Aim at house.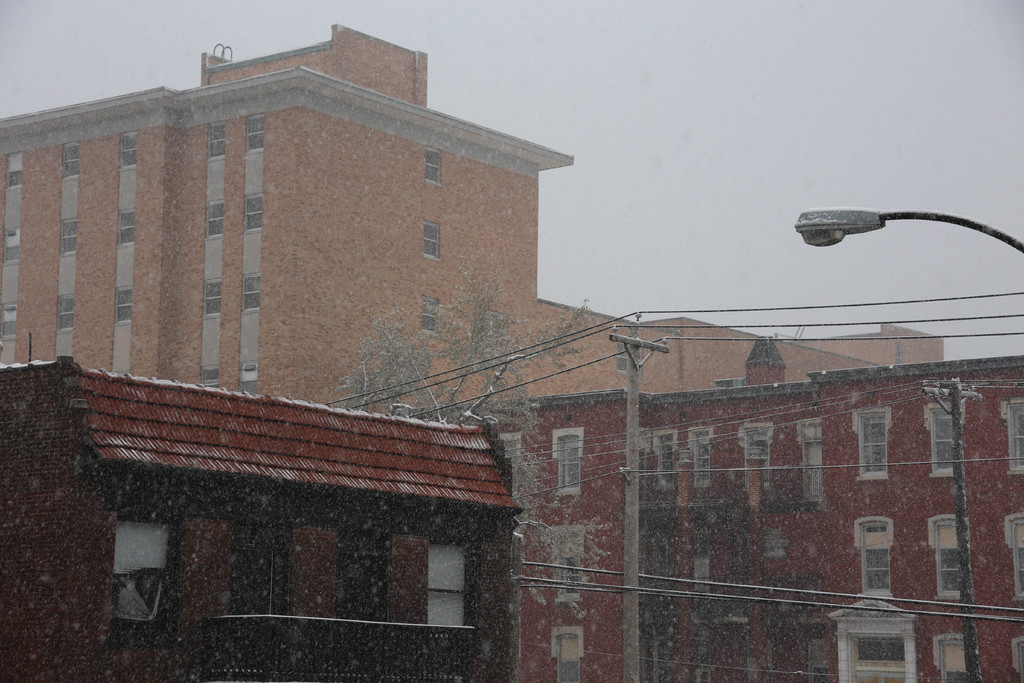
Aimed at (0,356,520,682).
